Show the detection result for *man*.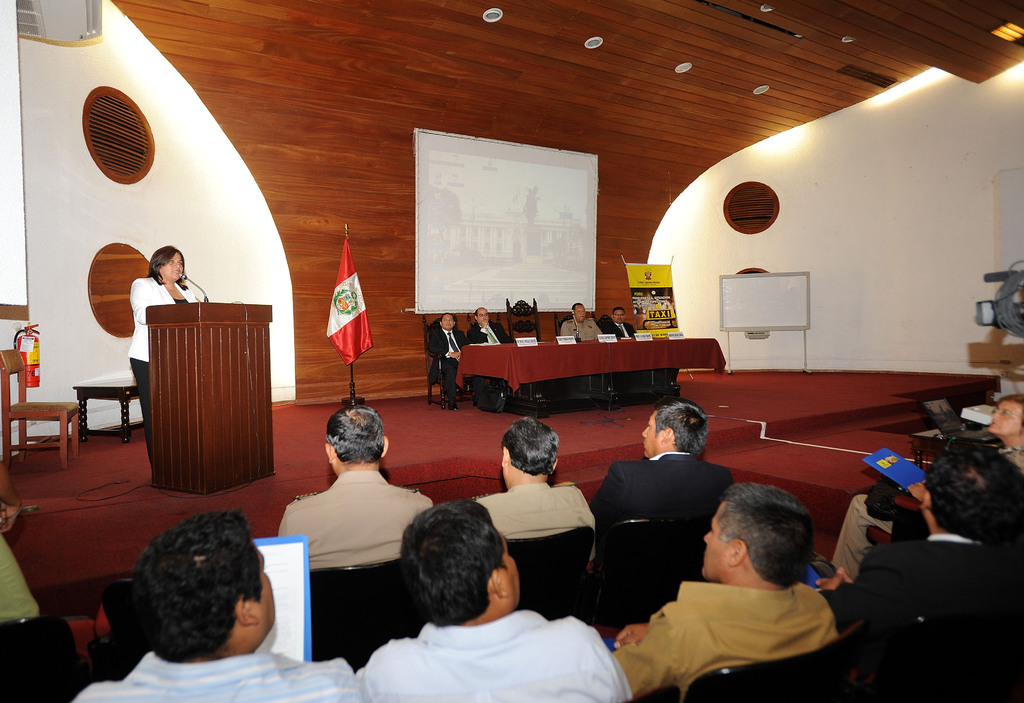
<bbox>588, 400, 737, 531</bbox>.
